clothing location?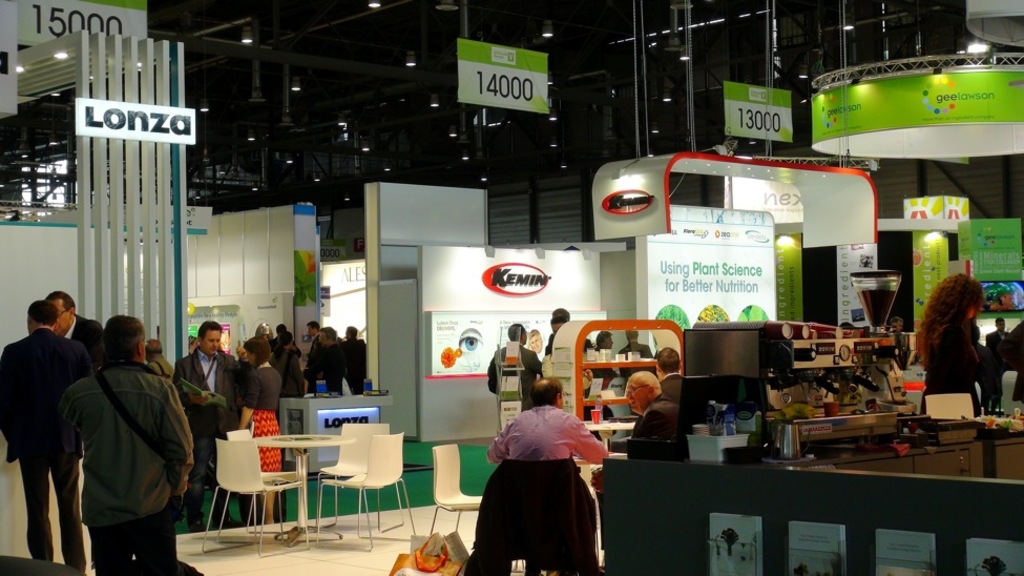
left=922, top=326, right=988, bottom=424
